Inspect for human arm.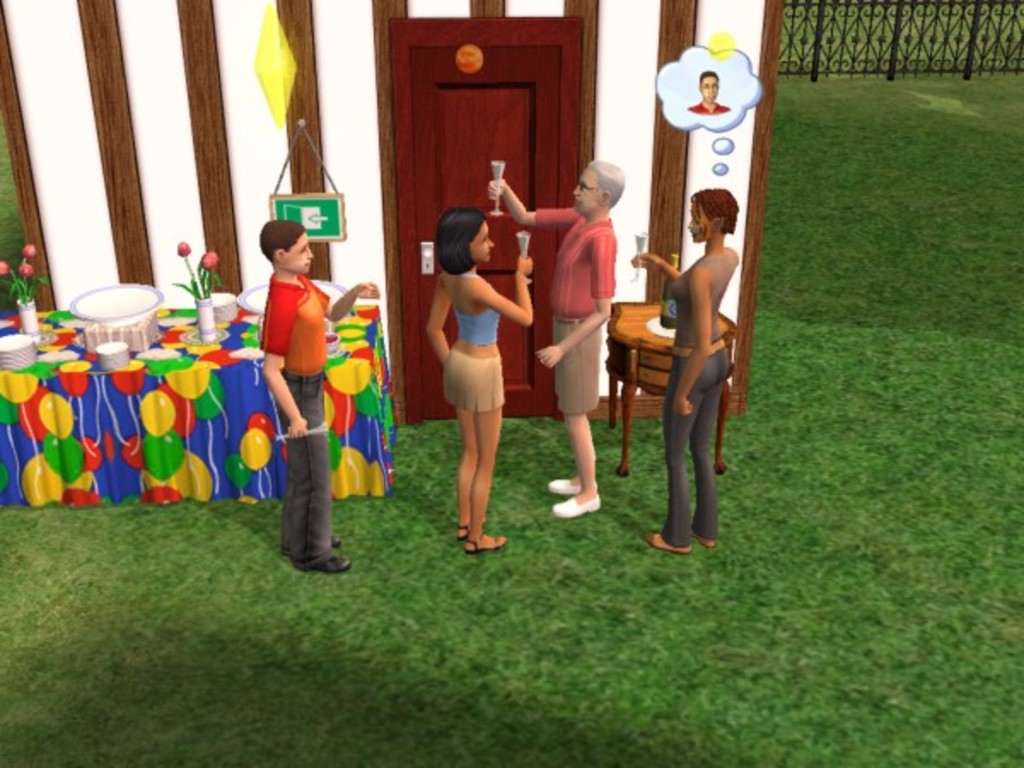
Inspection: (x1=531, y1=232, x2=614, y2=375).
